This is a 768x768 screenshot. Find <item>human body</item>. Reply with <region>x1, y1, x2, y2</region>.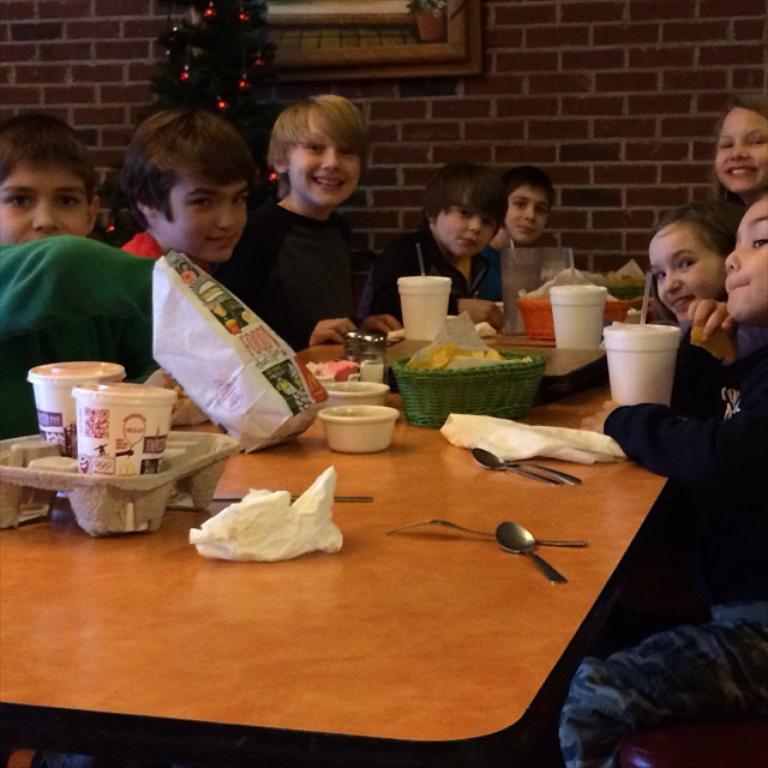
<region>372, 228, 502, 331</region>.
